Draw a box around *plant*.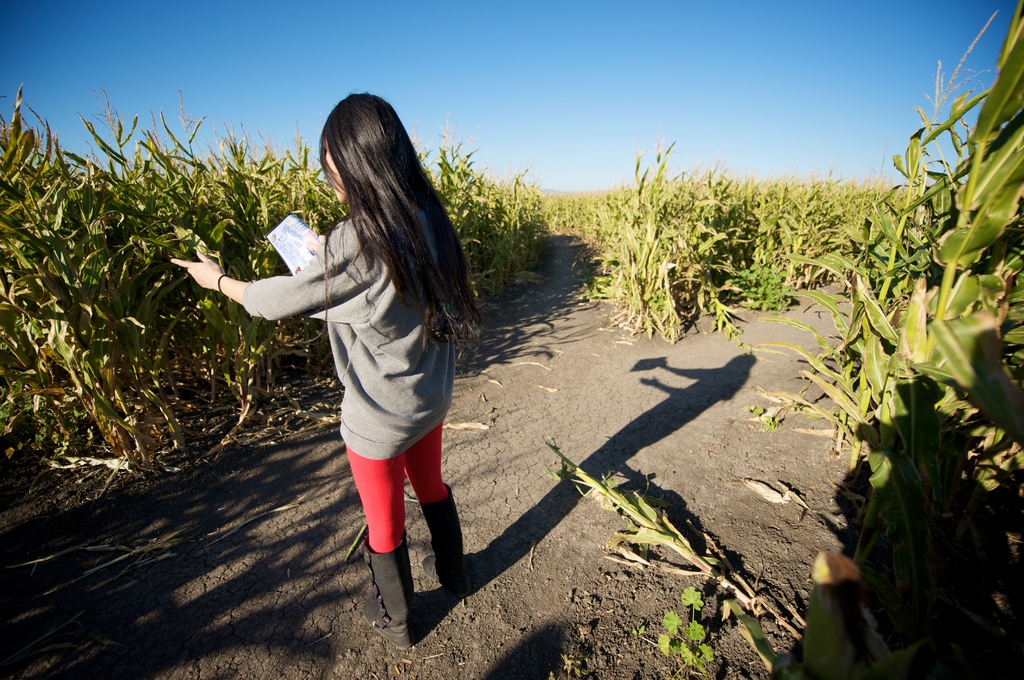
[x1=680, y1=183, x2=739, y2=337].
